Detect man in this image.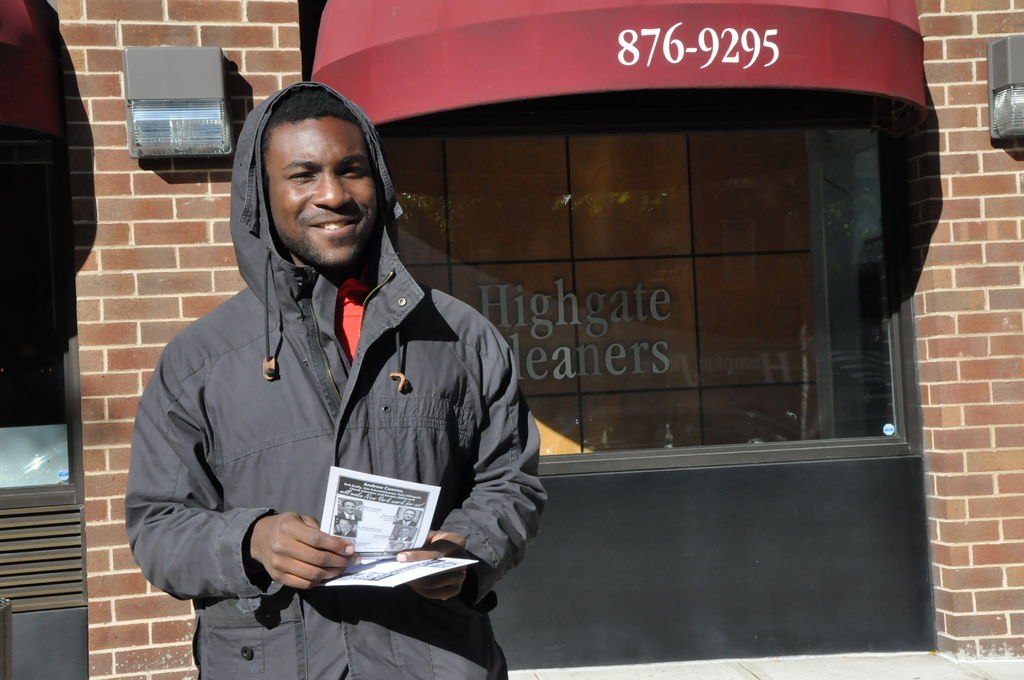
Detection: (left=118, top=83, right=551, bottom=673).
